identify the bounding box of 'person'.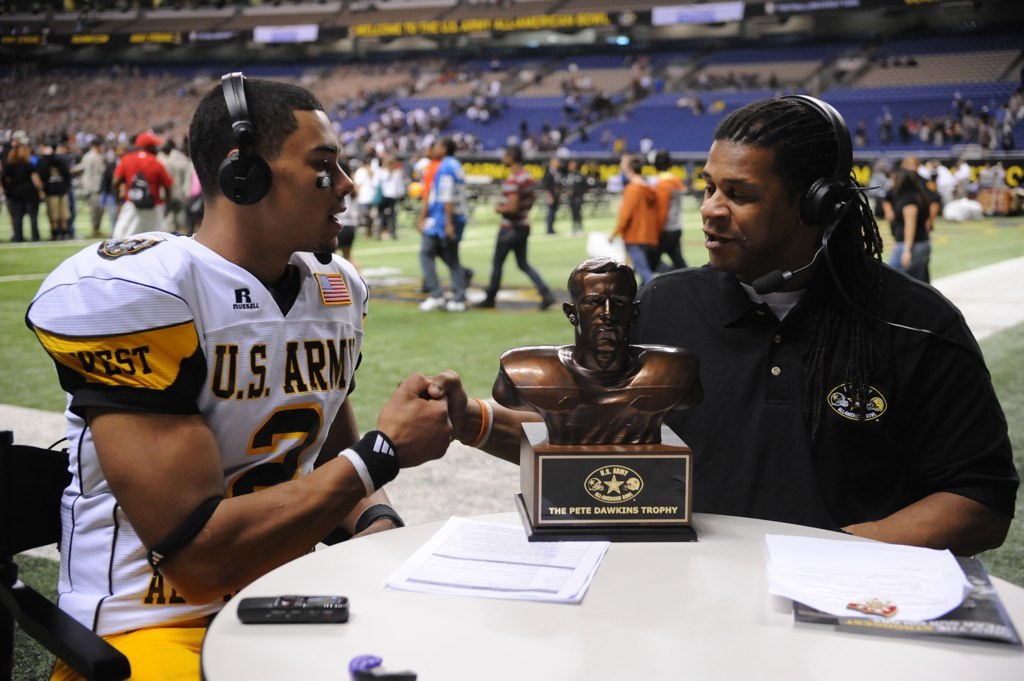
left=543, top=159, right=561, bottom=233.
